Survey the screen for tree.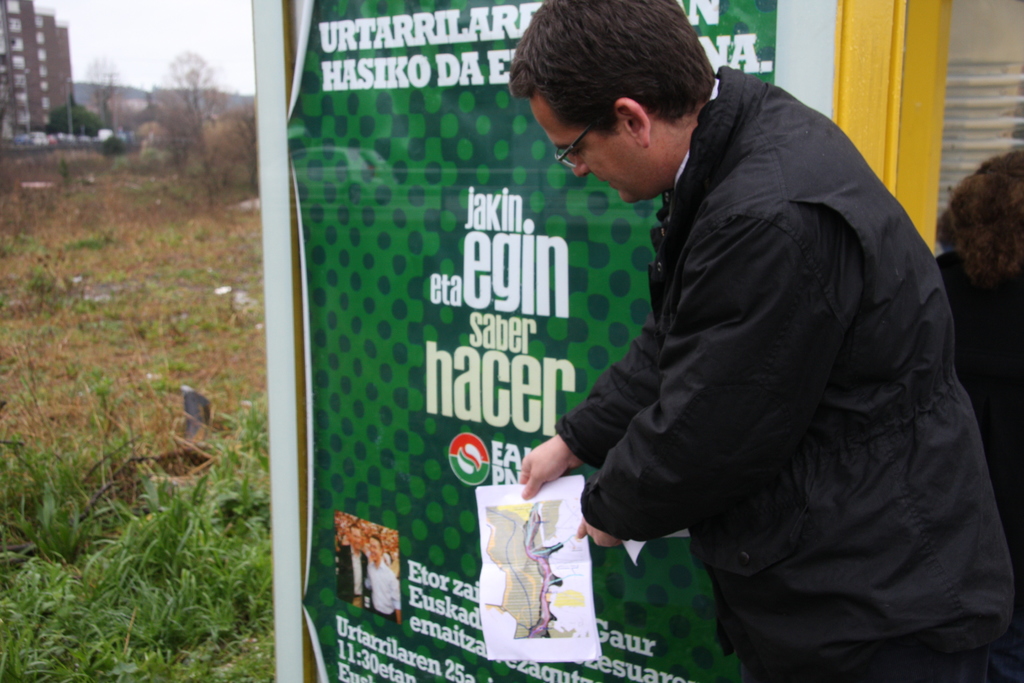
Survey found: region(166, 55, 225, 199).
